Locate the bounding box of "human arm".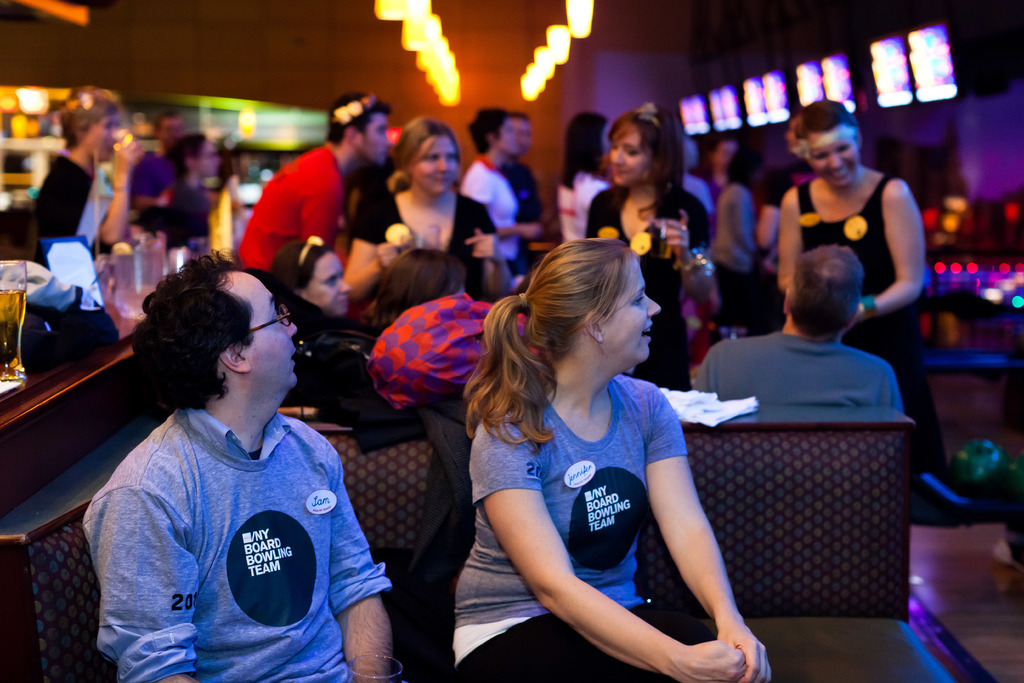
Bounding box: 58,135,150,254.
